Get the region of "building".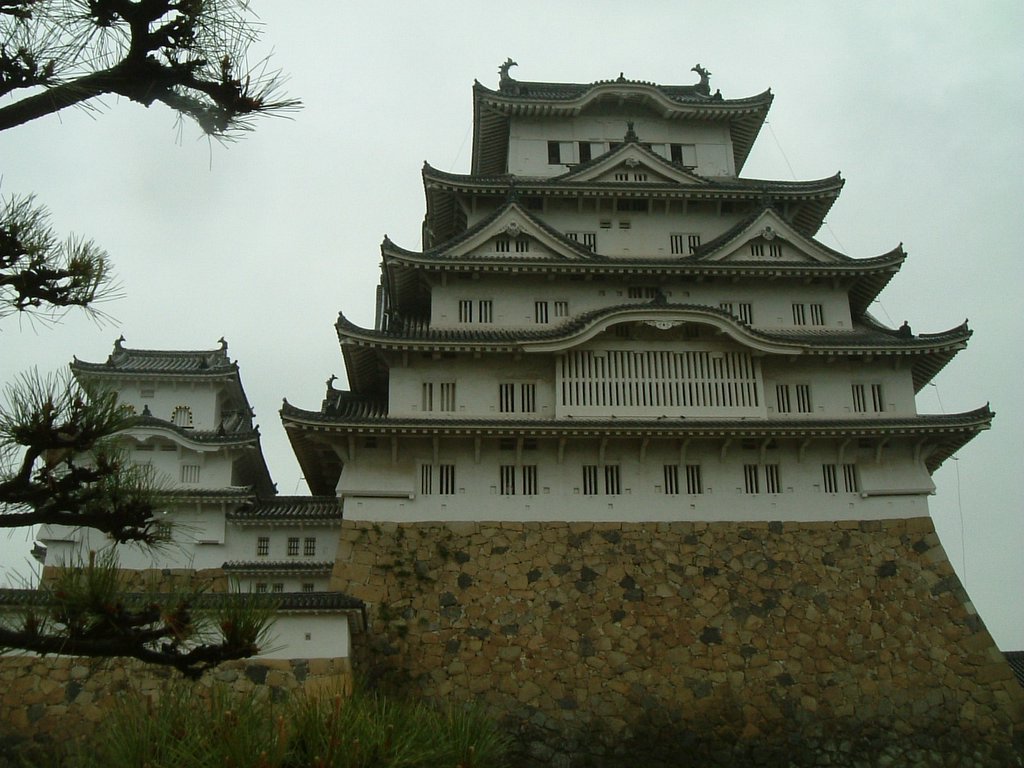
x1=0, y1=58, x2=1023, y2=767.
